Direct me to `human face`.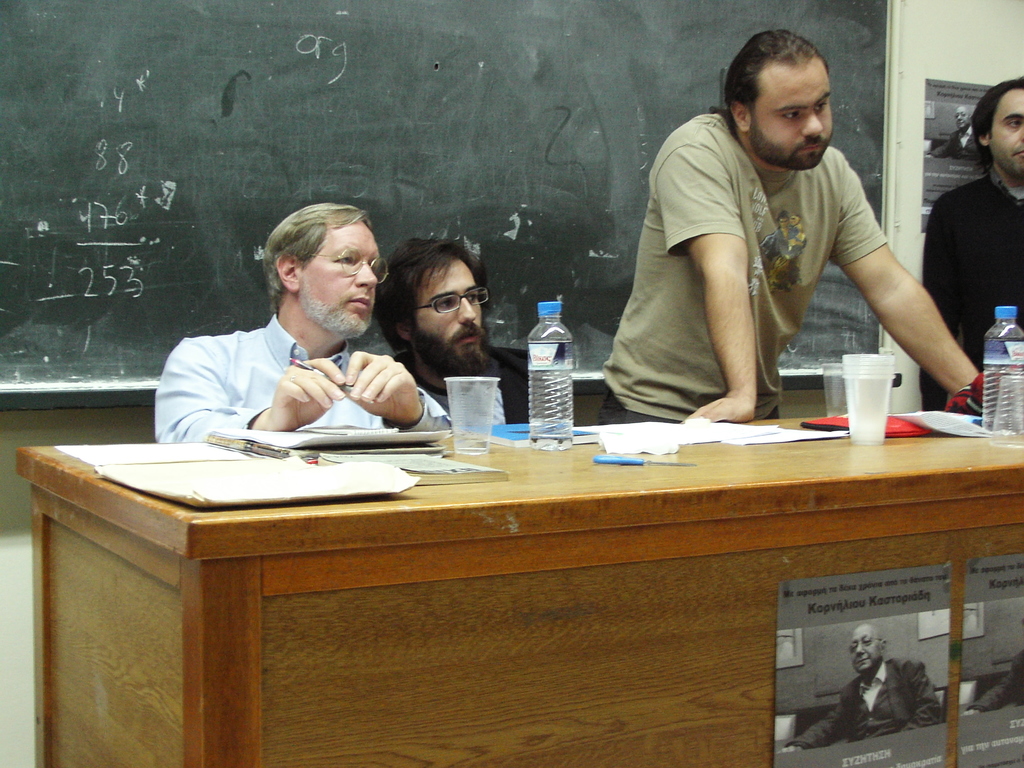
Direction: (left=748, top=54, right=830, bottom=173).
